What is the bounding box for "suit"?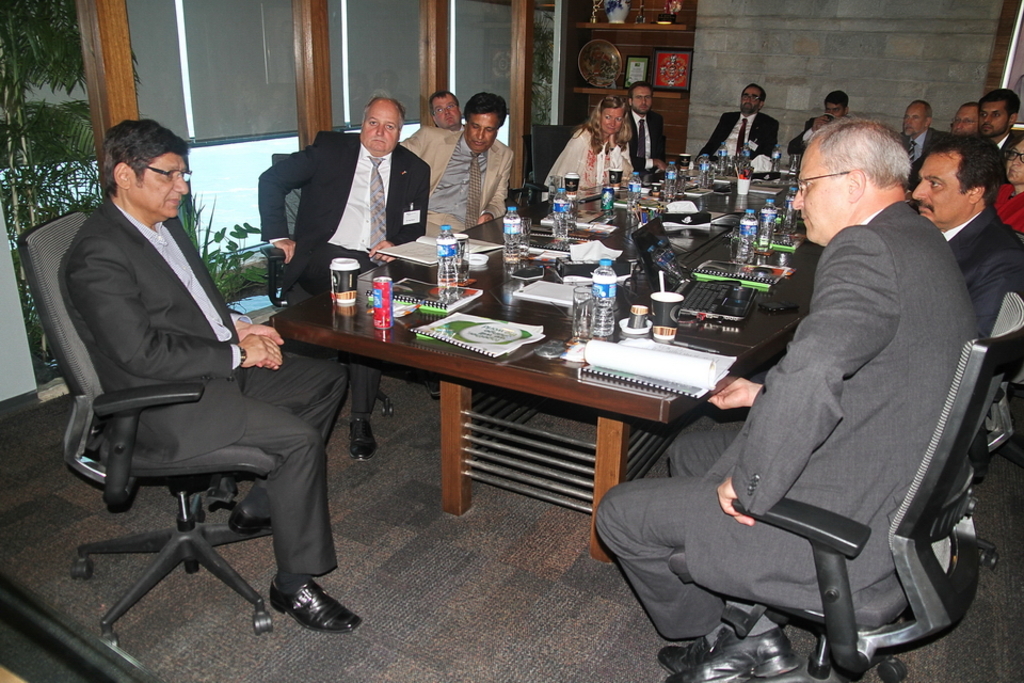
<region>399, 127, 516, 235</region>.
